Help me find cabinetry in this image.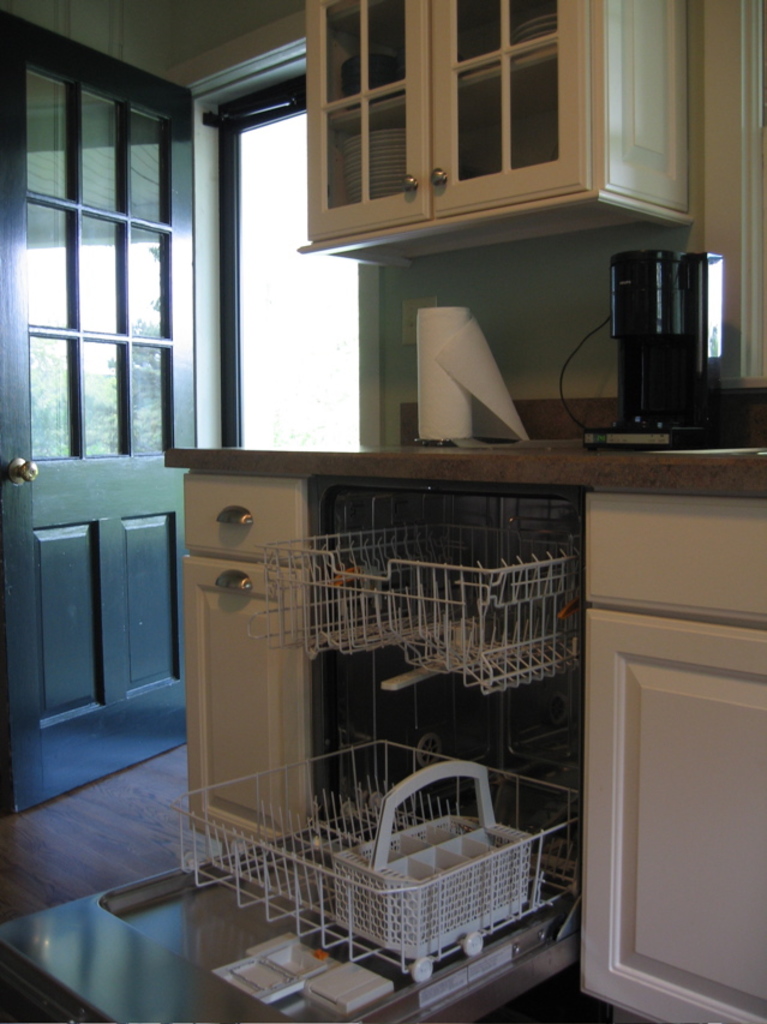
Found it: (571,496,766,1023).
